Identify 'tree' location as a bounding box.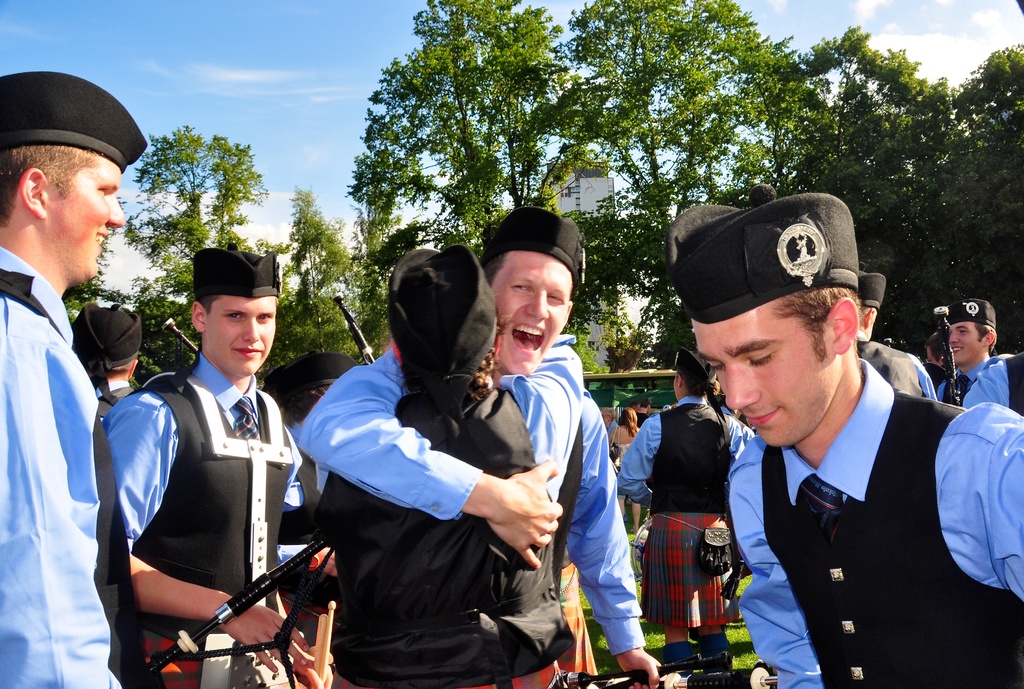
(70,189,139,301).
